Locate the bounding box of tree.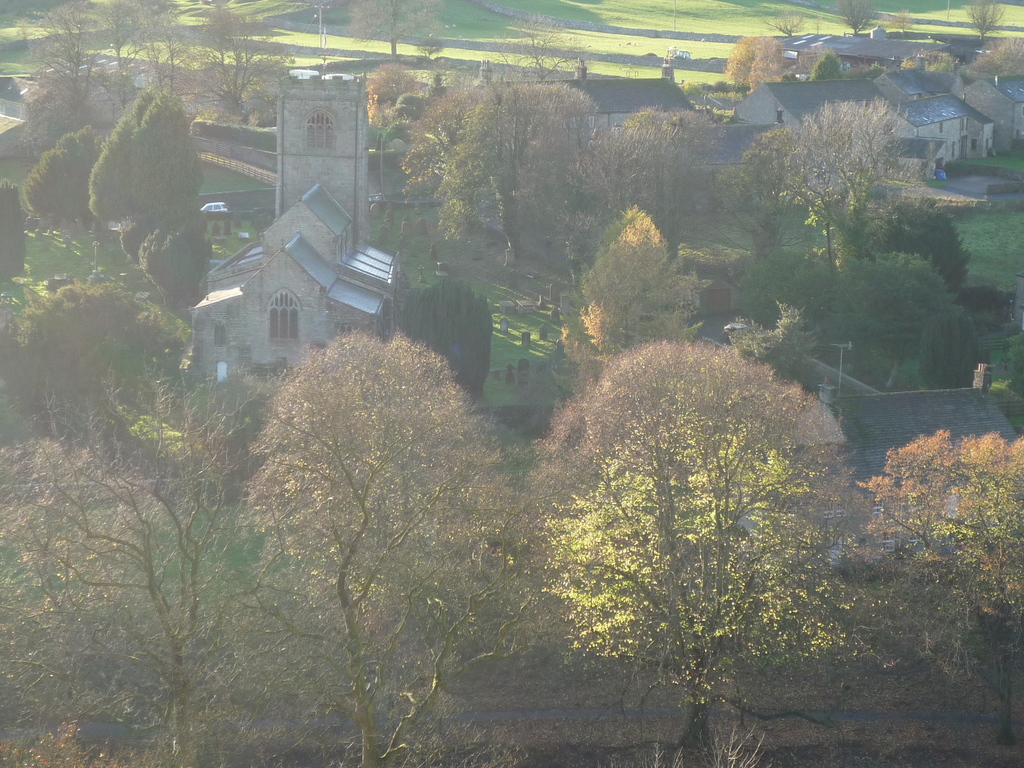
Bounding box: l=0, t=377, r=246, b=767.
